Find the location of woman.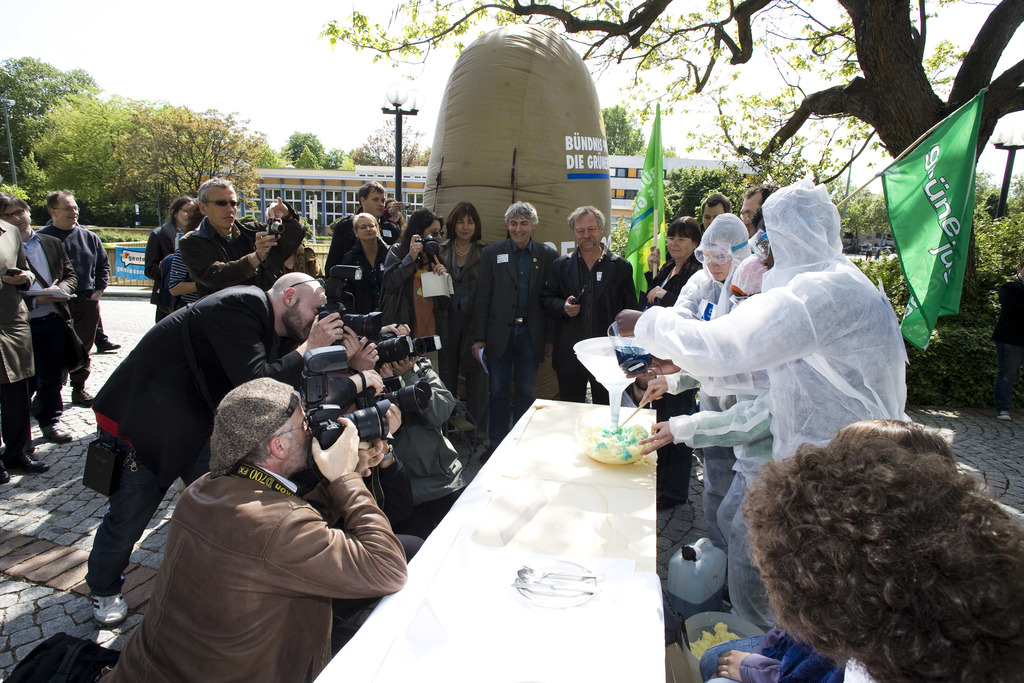
Location: rect(378, 200, 410, 224).
